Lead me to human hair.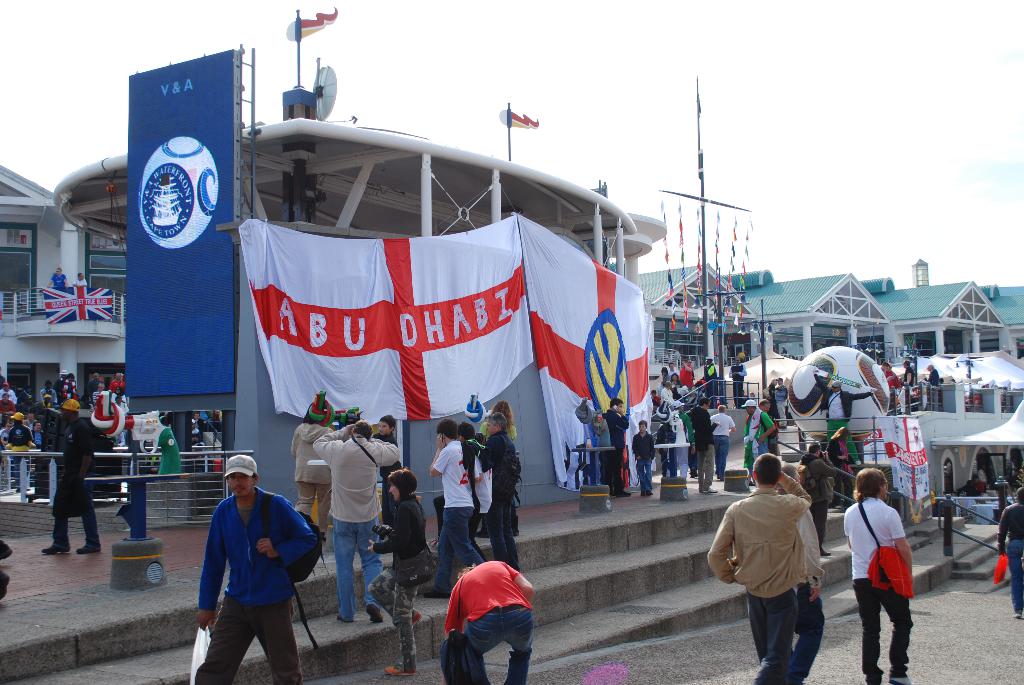
Lead to x1=458, y1=419, x2=476, y2=441.
